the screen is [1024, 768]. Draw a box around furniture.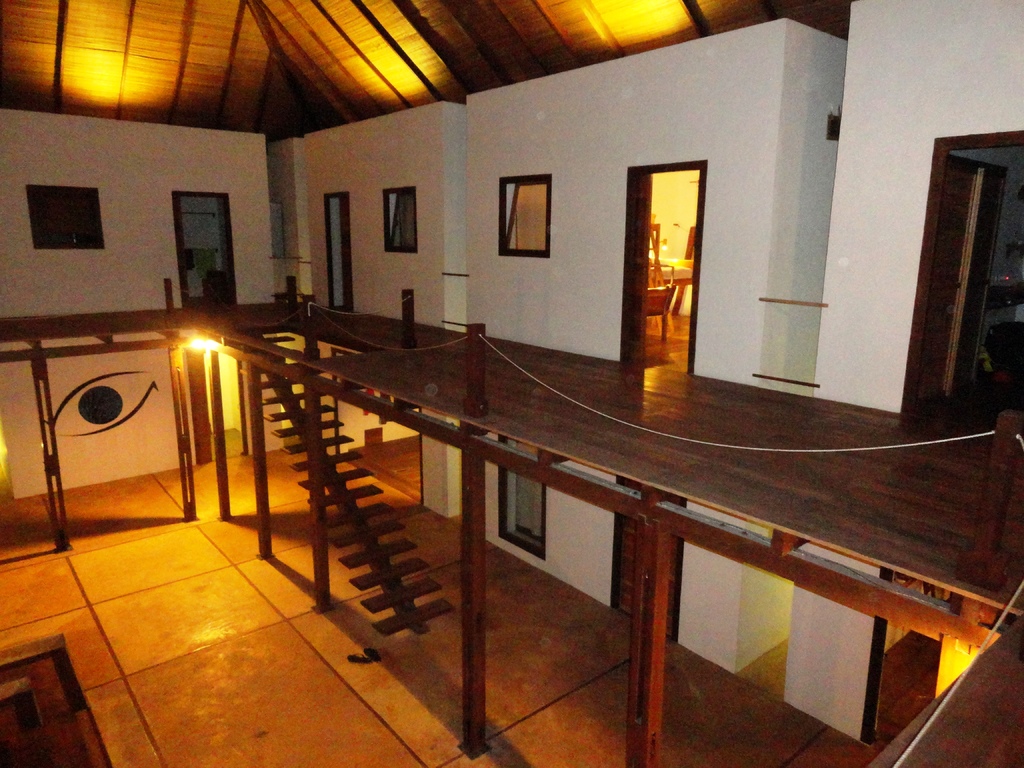
pyautogui.locateOnScreen(649, 223, 694, 346).
